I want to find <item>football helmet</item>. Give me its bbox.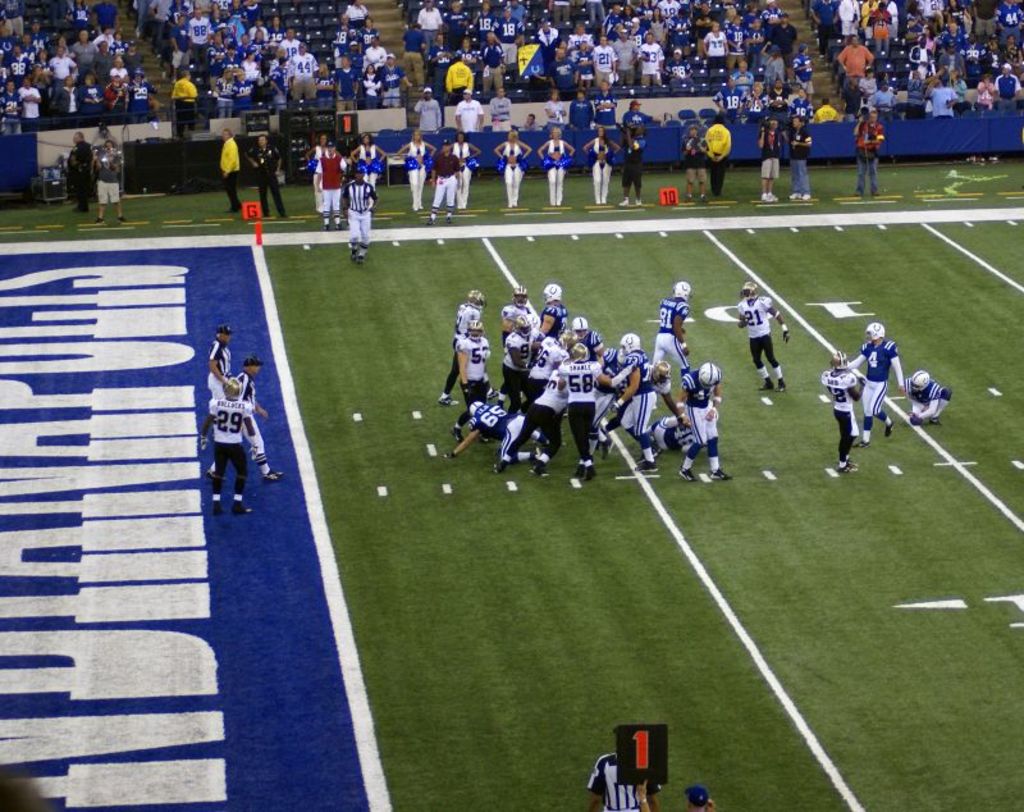
BBox(618, 332, 641, 357).
